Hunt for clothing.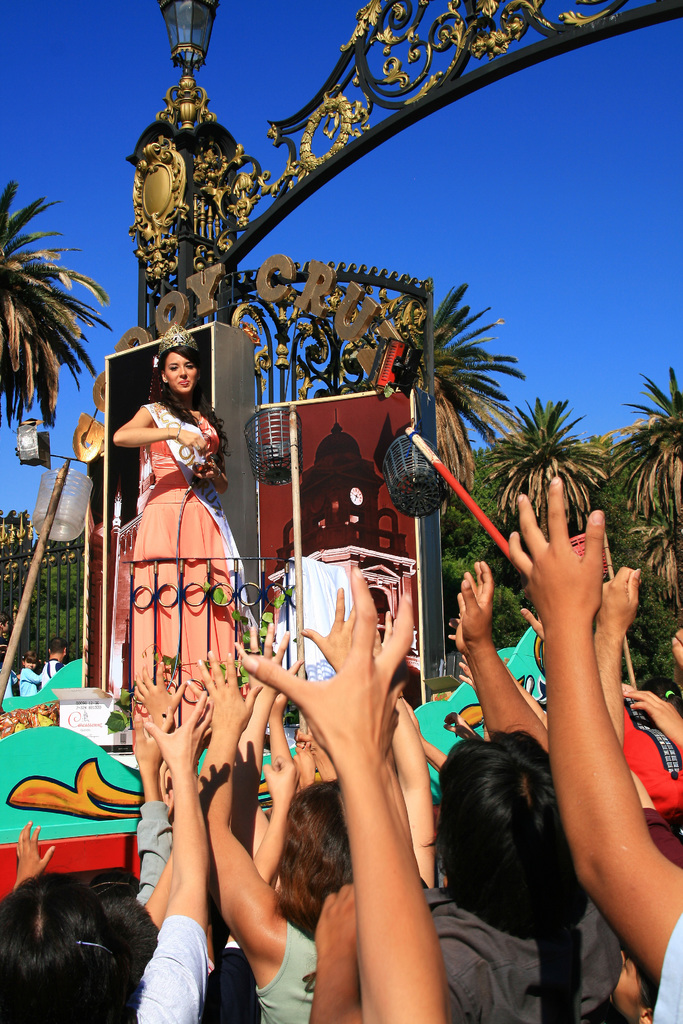
Hunted down at 137 918 206 1023.
